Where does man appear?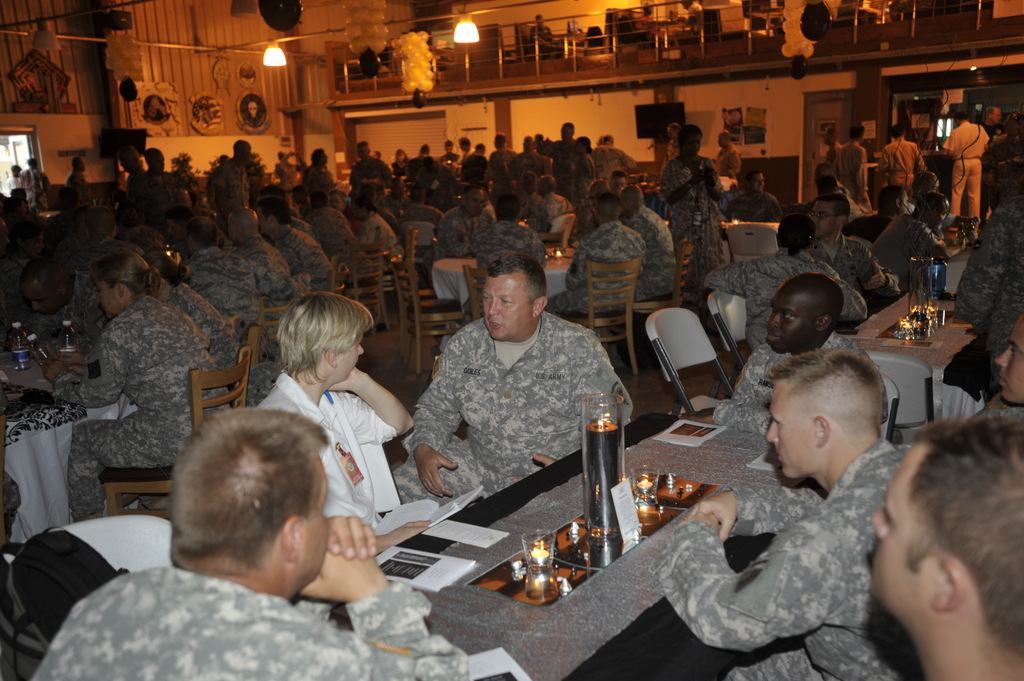
Appears at [846, 183, 917, 239].
